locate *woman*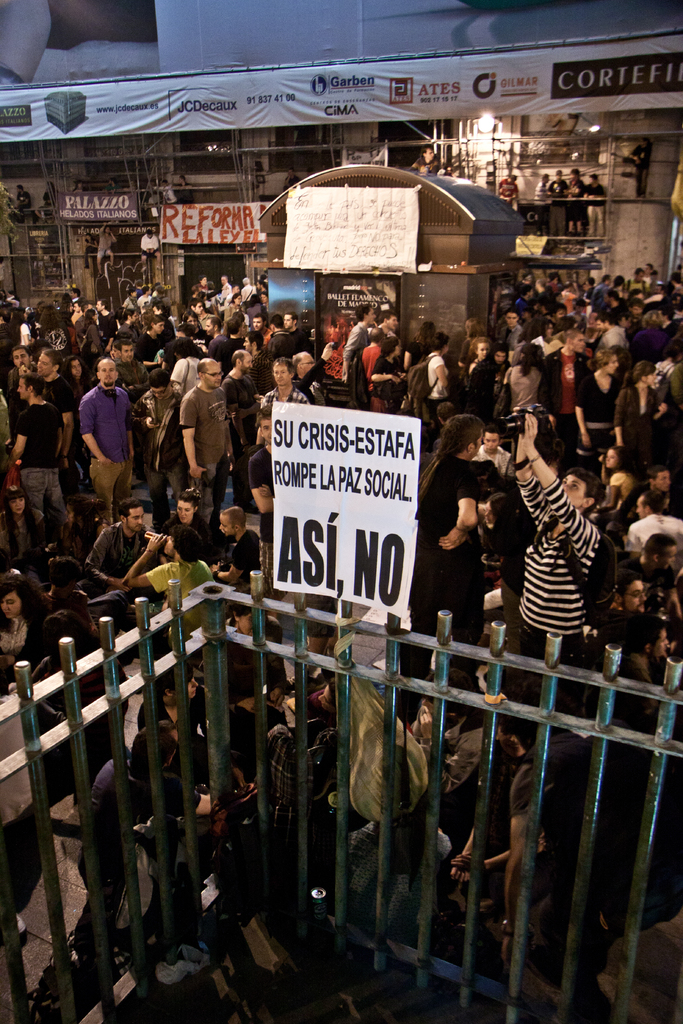
(left=617, top=358, right=670, bottom=460)
